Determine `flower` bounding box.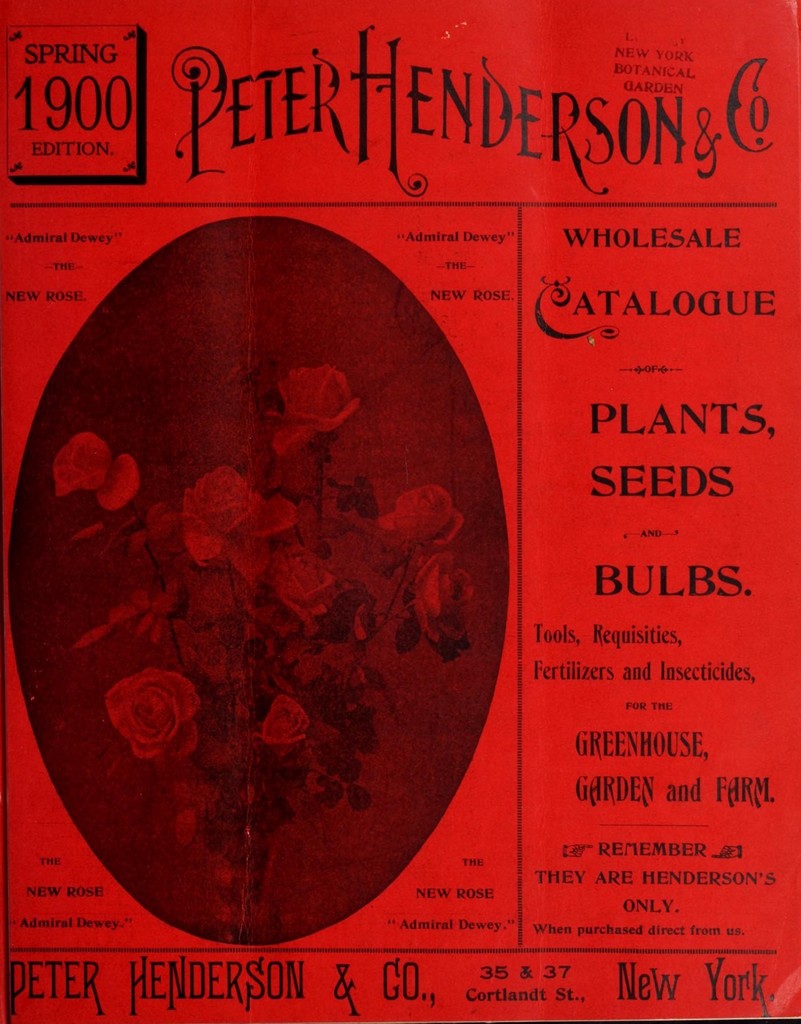
Determined: 268 542 349 628.
